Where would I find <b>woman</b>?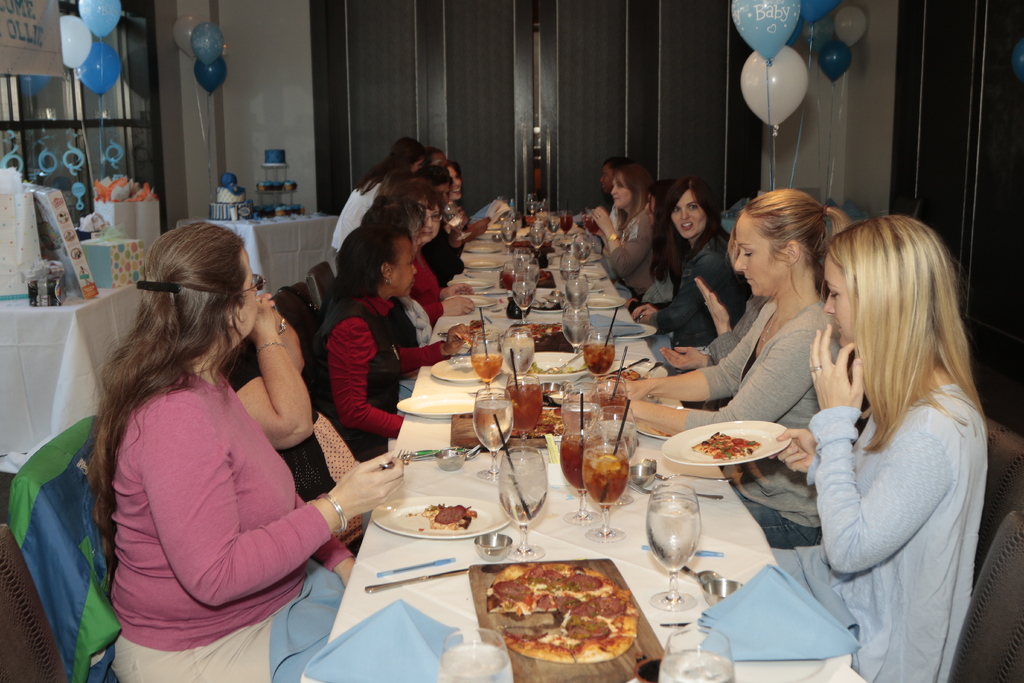
At 588,160,666,299.
